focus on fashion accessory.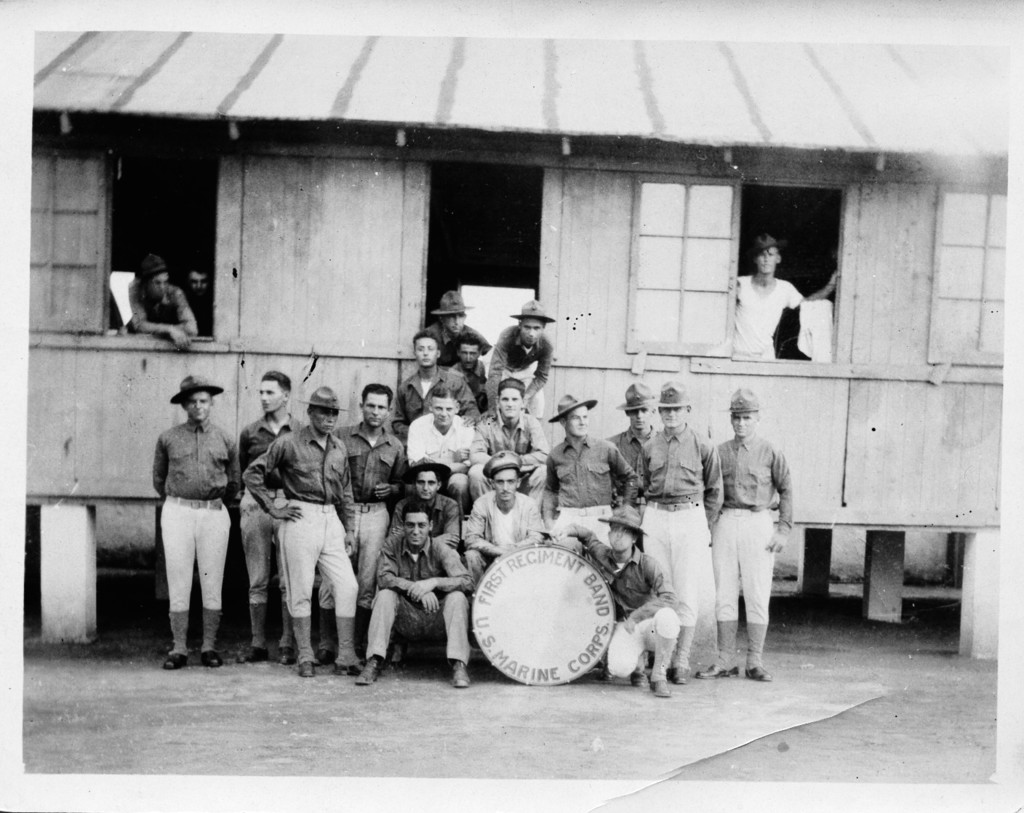
Focused at bbox=(650, 679, 673, 697).
